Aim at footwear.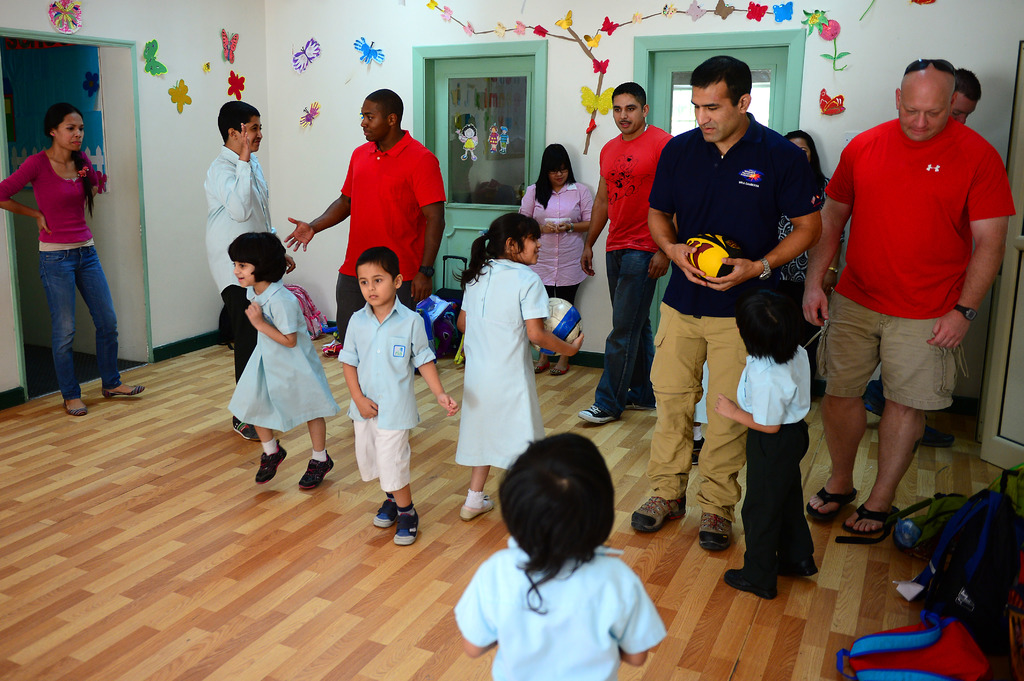
Aimed at 102:381:145:399.
